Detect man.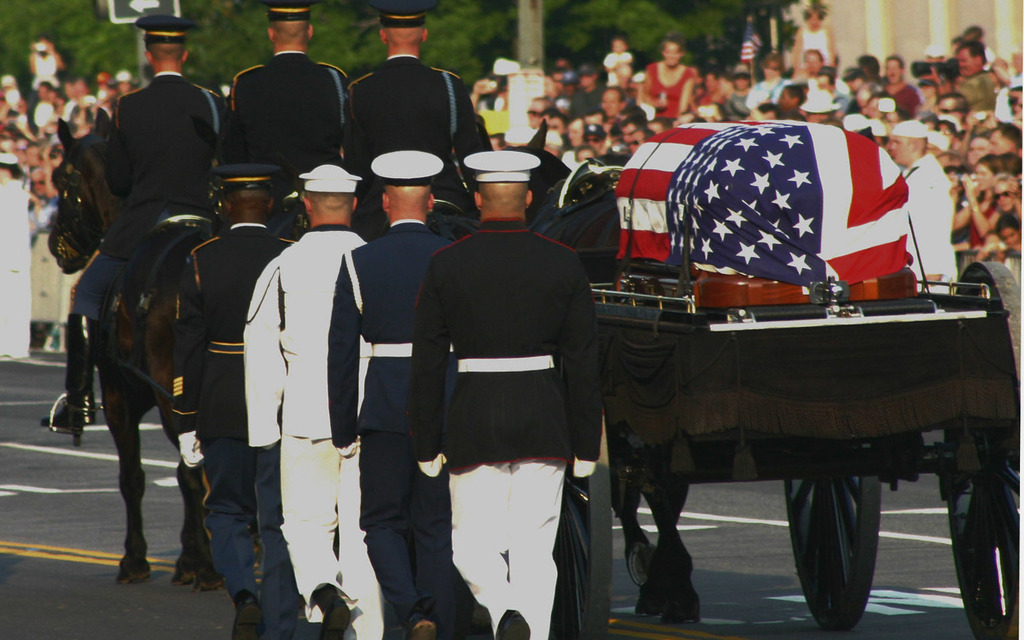
Detected at bbox(219, 0, 356, 208).
